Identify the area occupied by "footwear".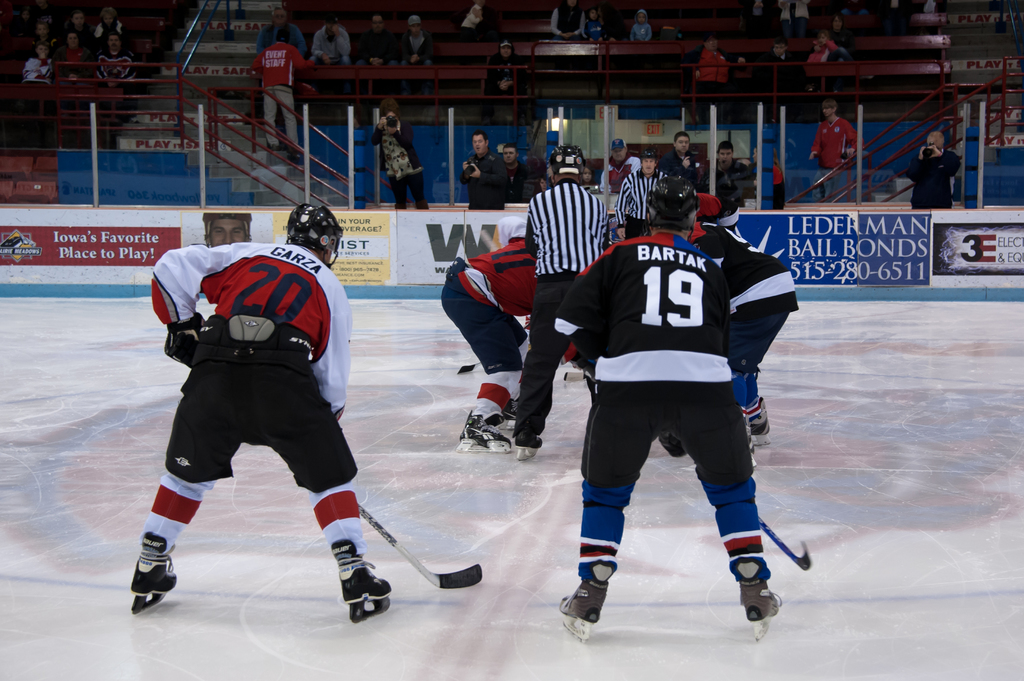
Area: (left=460, top=410, right=513, bottom=451).
